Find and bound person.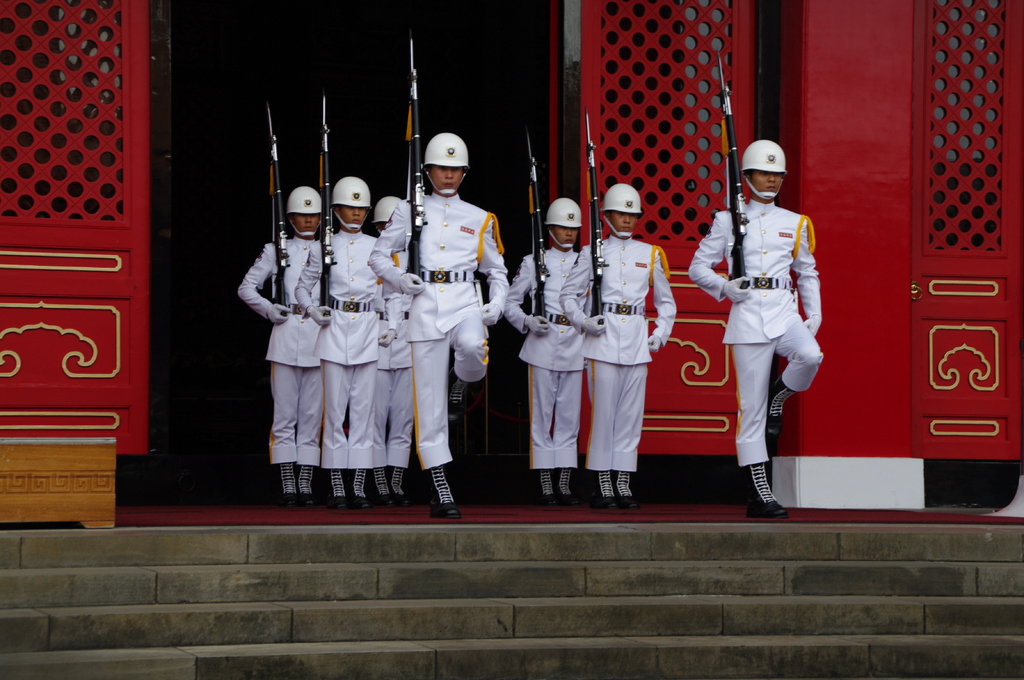
Bound: x1=497 y1=193 x2=596 y2=507.
